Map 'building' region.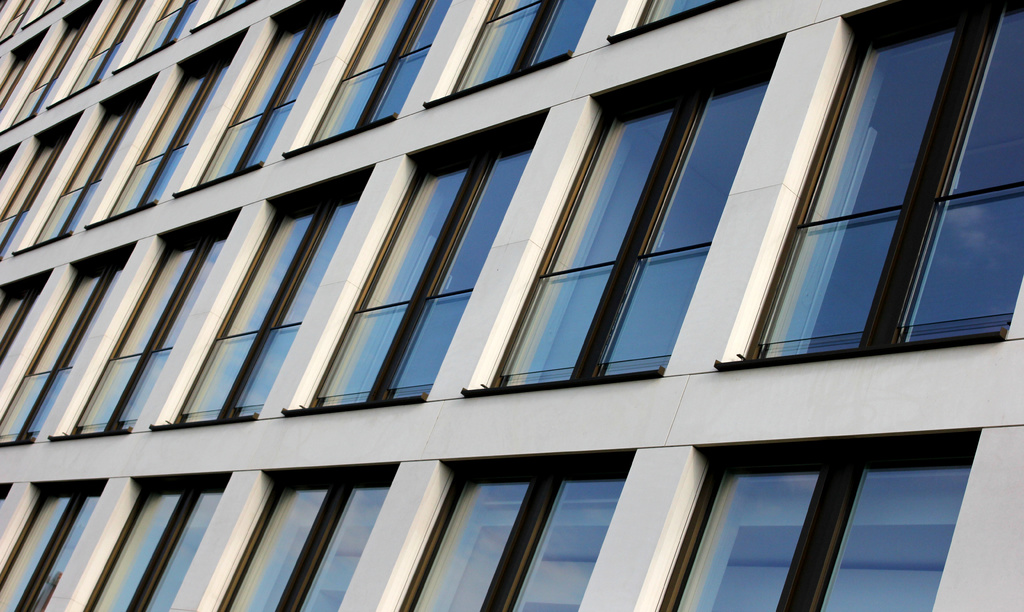
Mapped to bbox=[0, 0, 1023, 611].
